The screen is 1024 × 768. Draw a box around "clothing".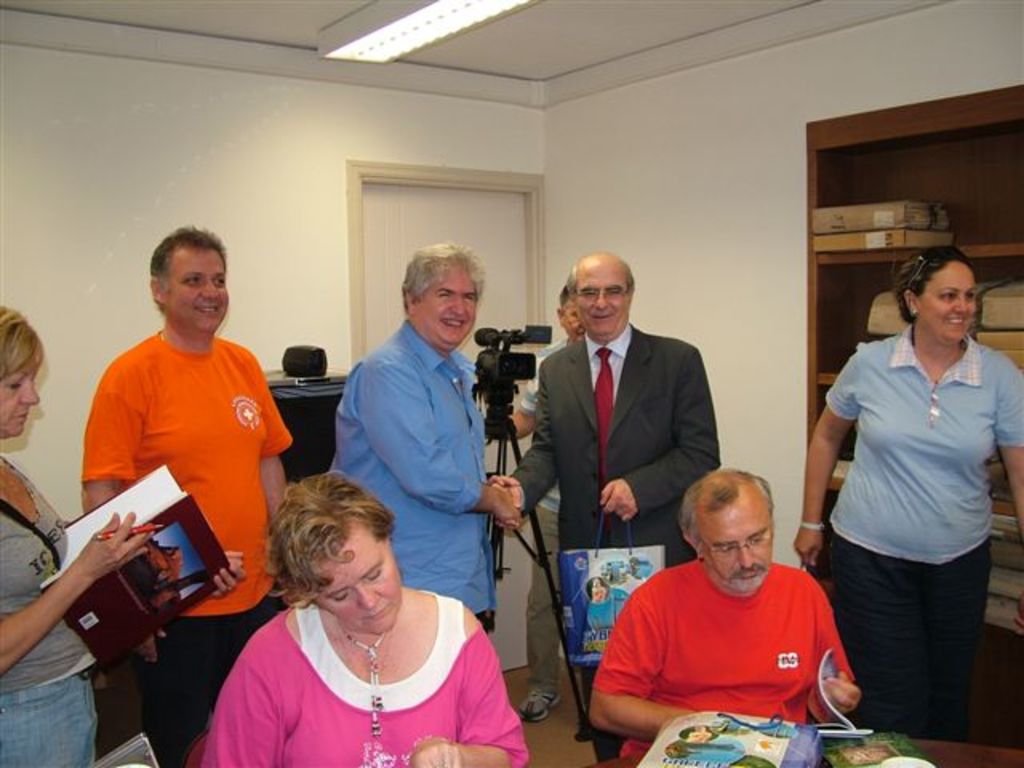
region(317, 312, 504, 640).
